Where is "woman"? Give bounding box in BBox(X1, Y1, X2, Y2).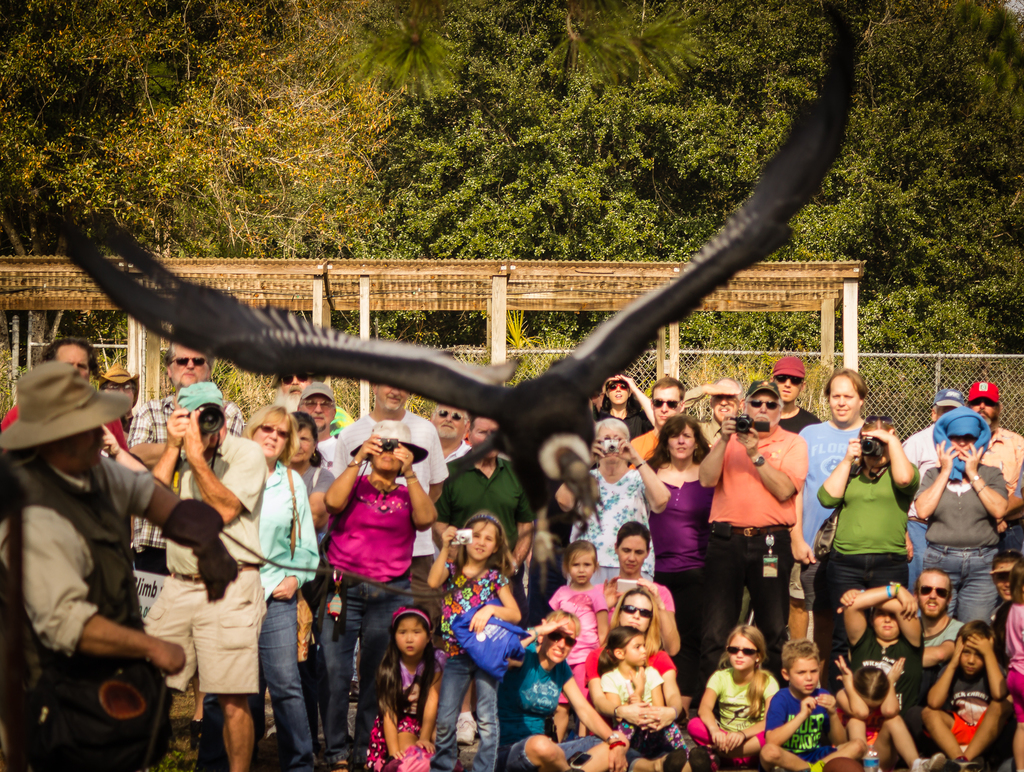
BBox(589, 374, 665, 440).
